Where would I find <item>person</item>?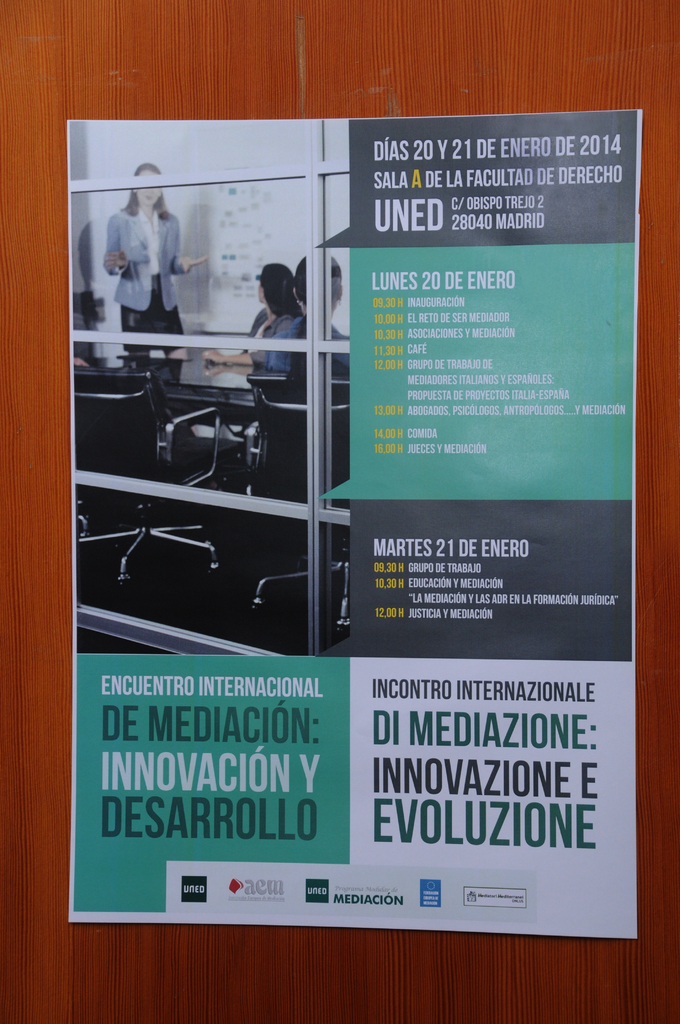
At box=[282, 257, 352, 372].
